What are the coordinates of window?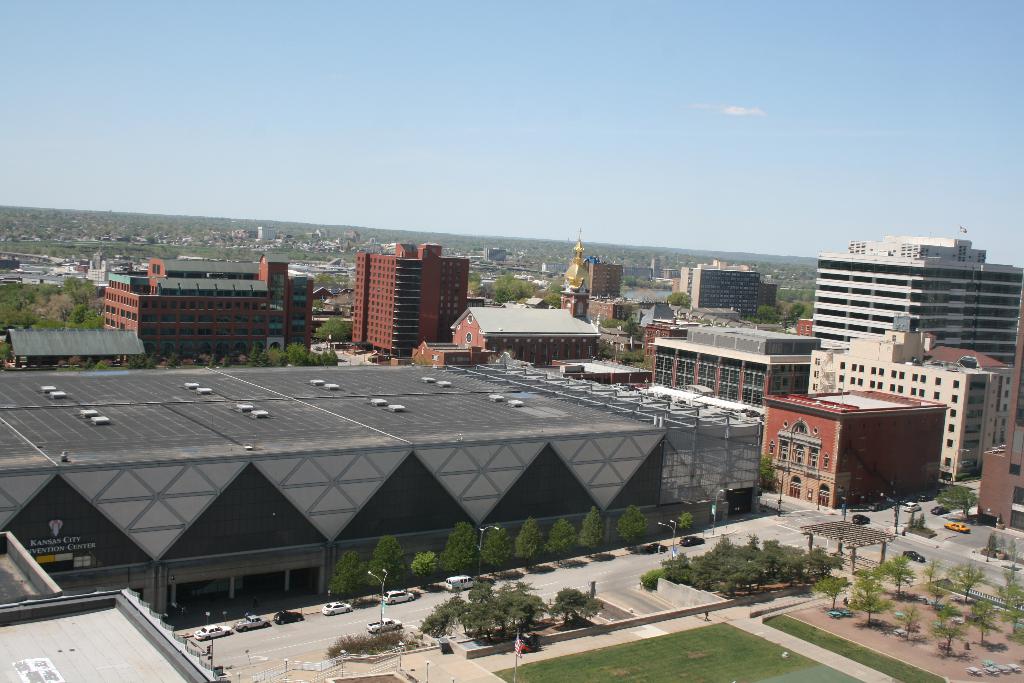
bbox(808, 447, 820, 470).
